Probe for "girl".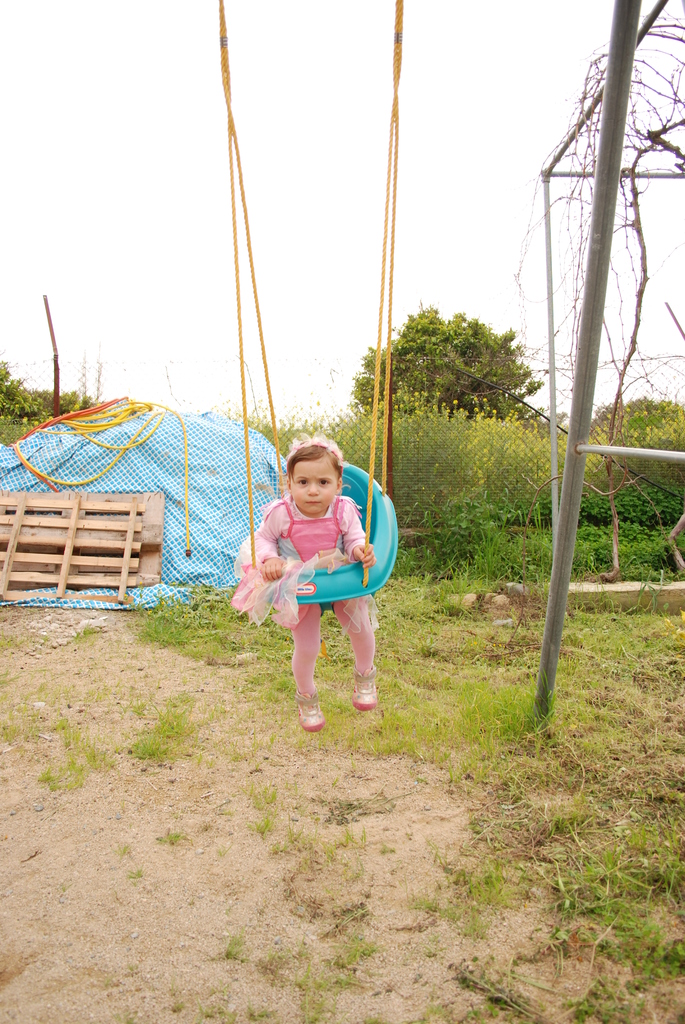
Probe result: box=[254, 428, 389, 731].
